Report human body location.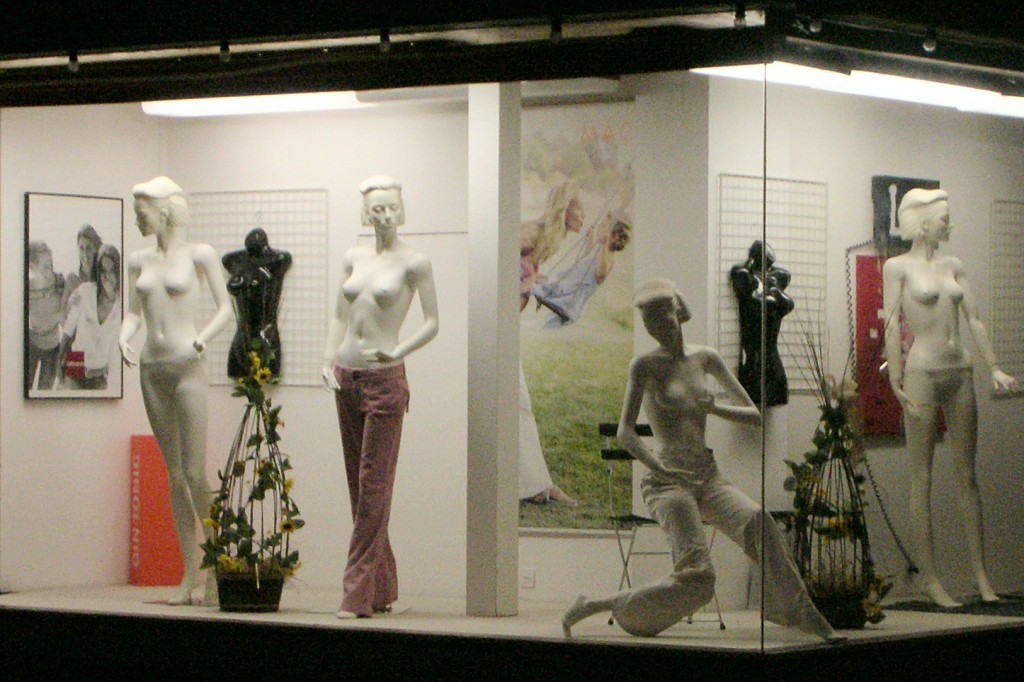
Report: (25, 241, 62, 390).
